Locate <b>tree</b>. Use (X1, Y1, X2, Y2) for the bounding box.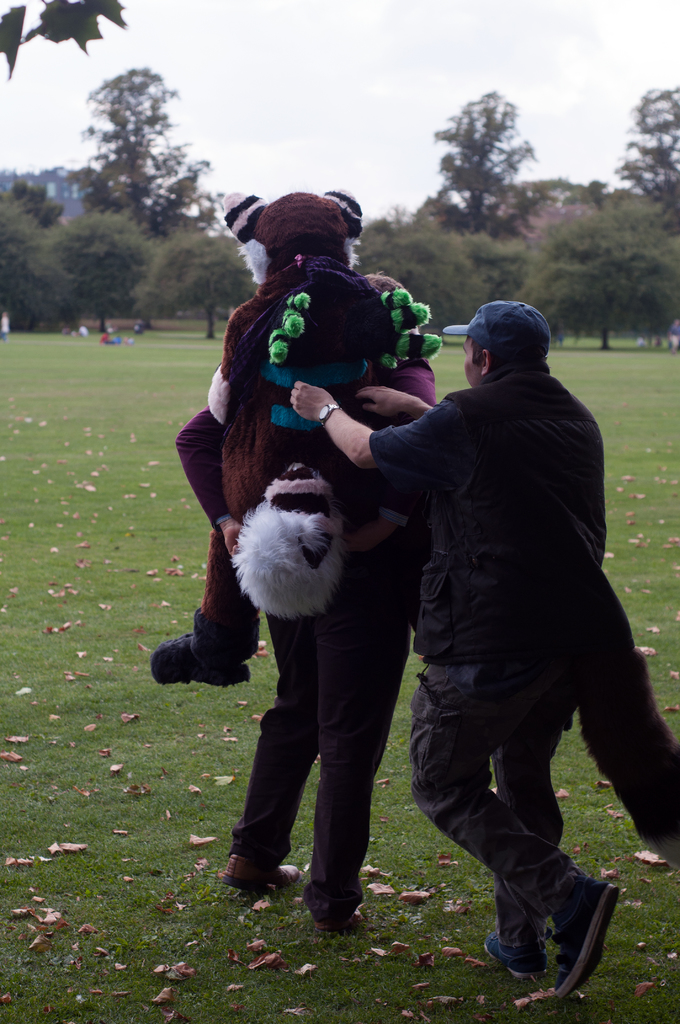
(431, 88, 552, 246).
